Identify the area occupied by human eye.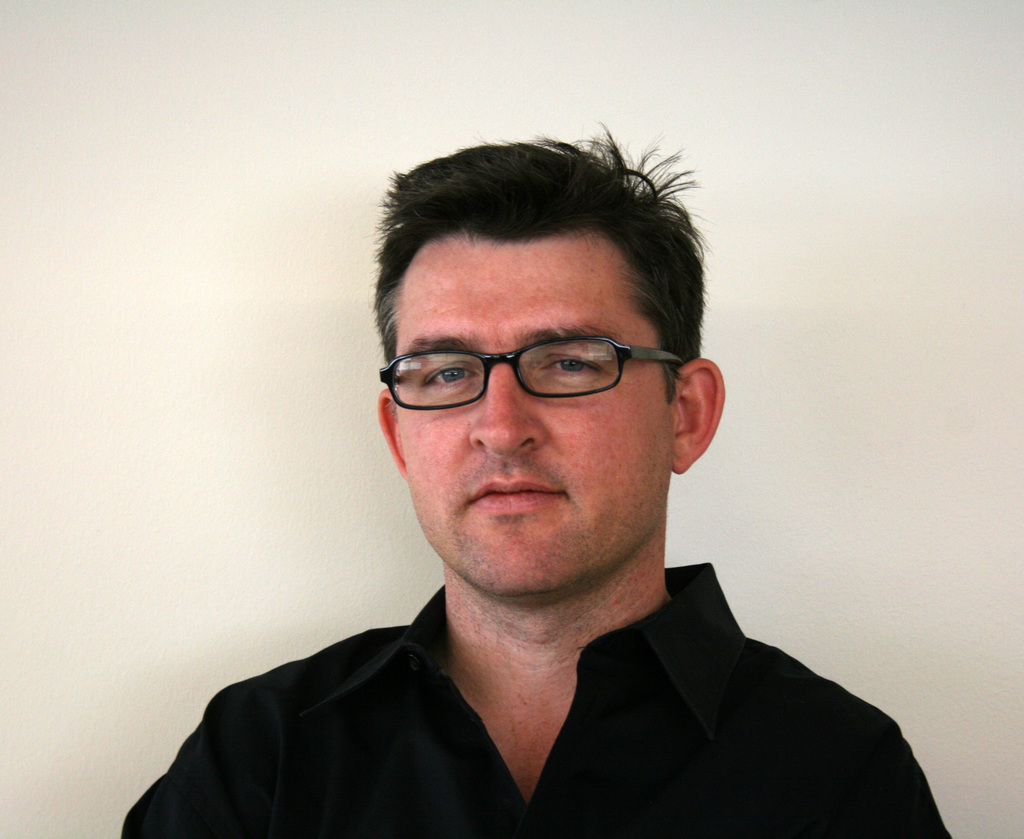
Area: <region>420, 364, 482, 390</region>.
